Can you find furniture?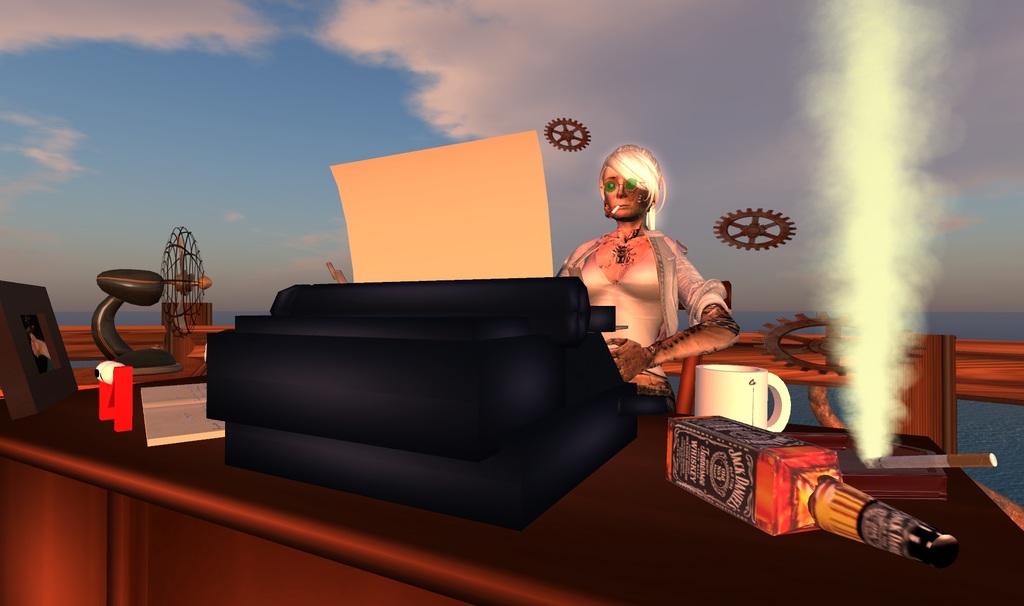
Yes, bounding box: locate(661, 278, 732, 413).
